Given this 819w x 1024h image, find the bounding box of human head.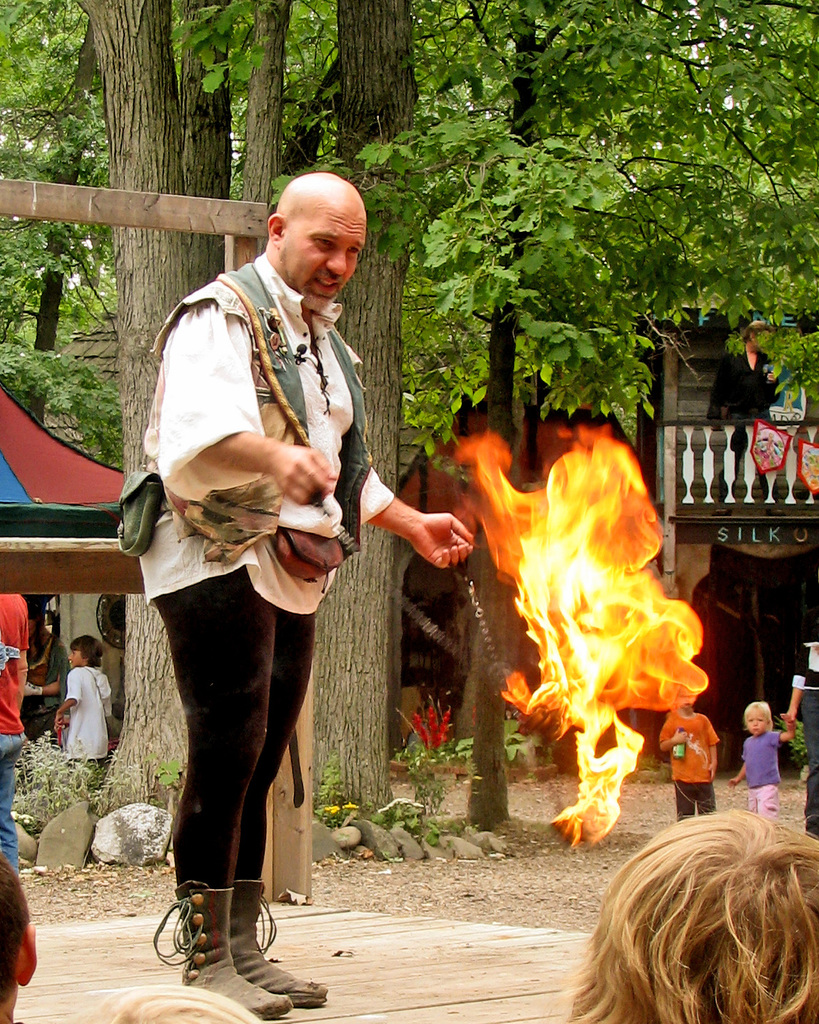
(260,160,372,287).
